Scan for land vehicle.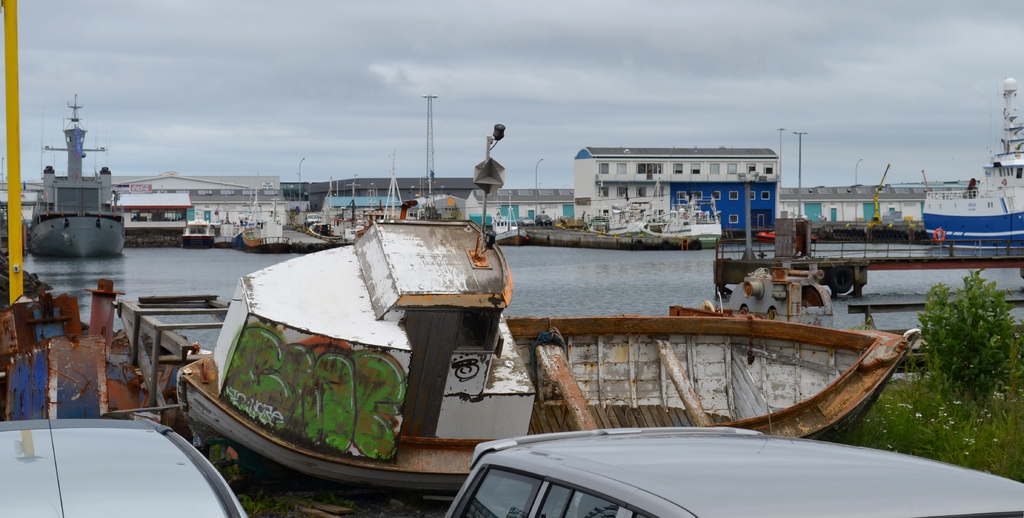
Scan result: x1=440 y1=423 x2=1023 y2=517.
